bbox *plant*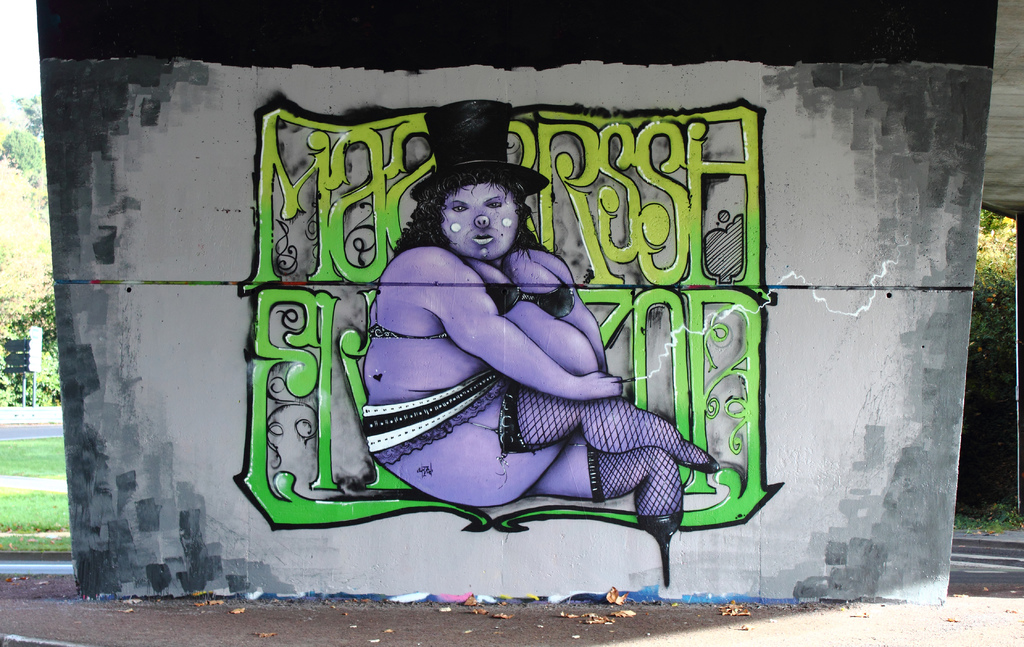
[x1=0, y1=428, x2=72, y2=478]
